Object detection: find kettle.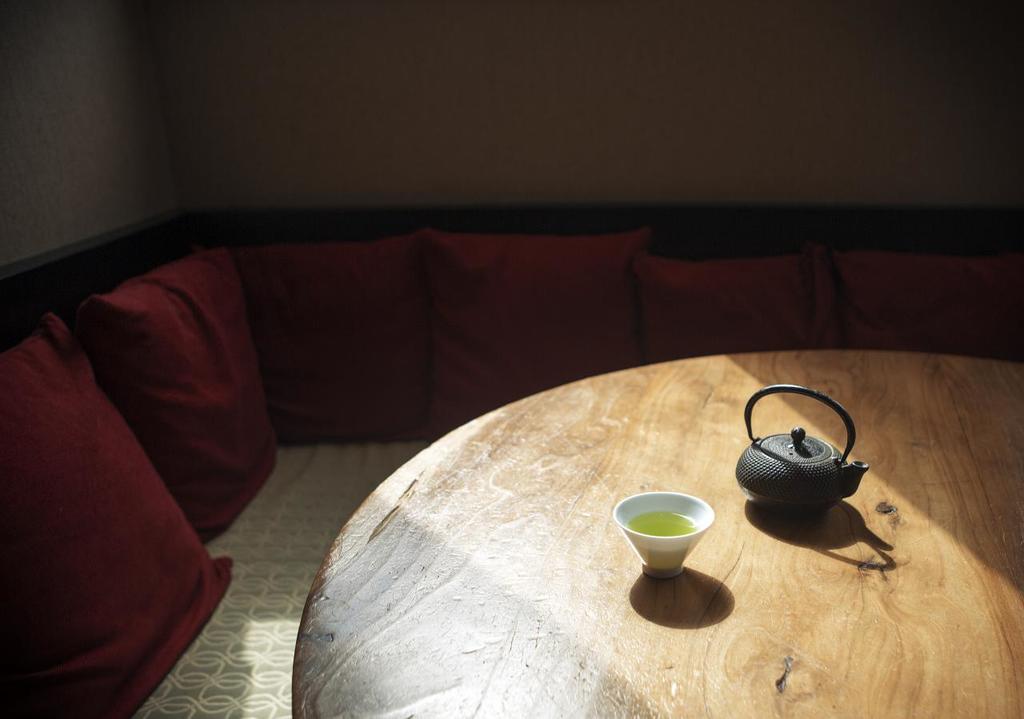
<box>735,382,870,523</box>.
